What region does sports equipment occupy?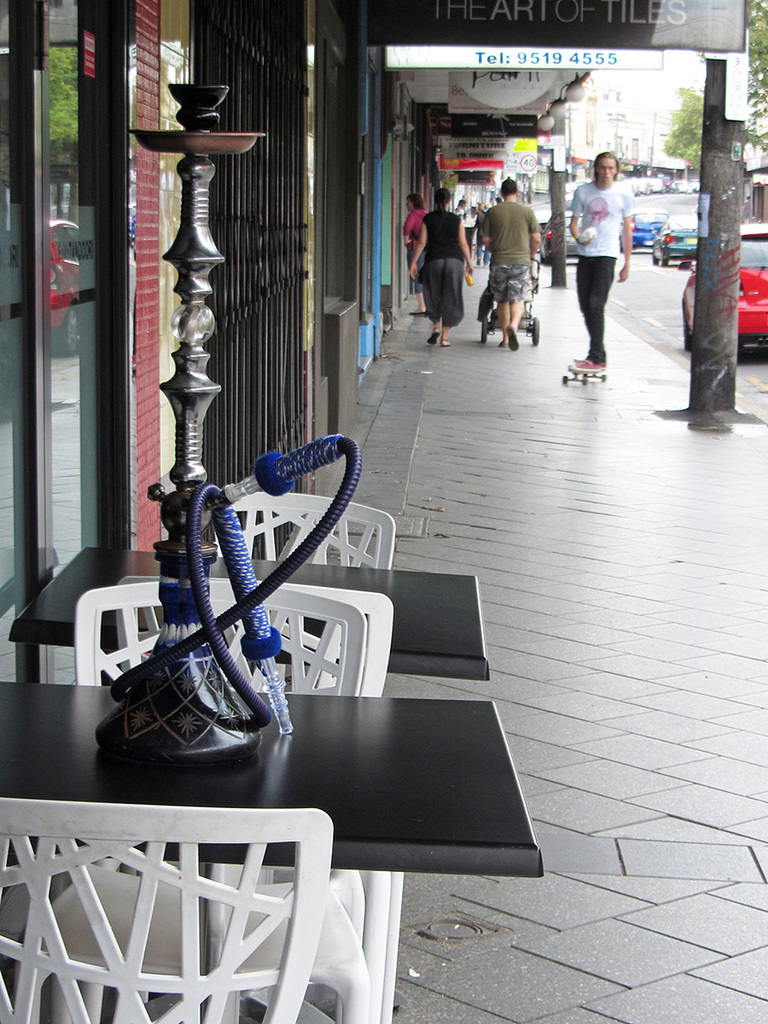
pyautogui.locateOnScreen(562, 367, 608, 388).
